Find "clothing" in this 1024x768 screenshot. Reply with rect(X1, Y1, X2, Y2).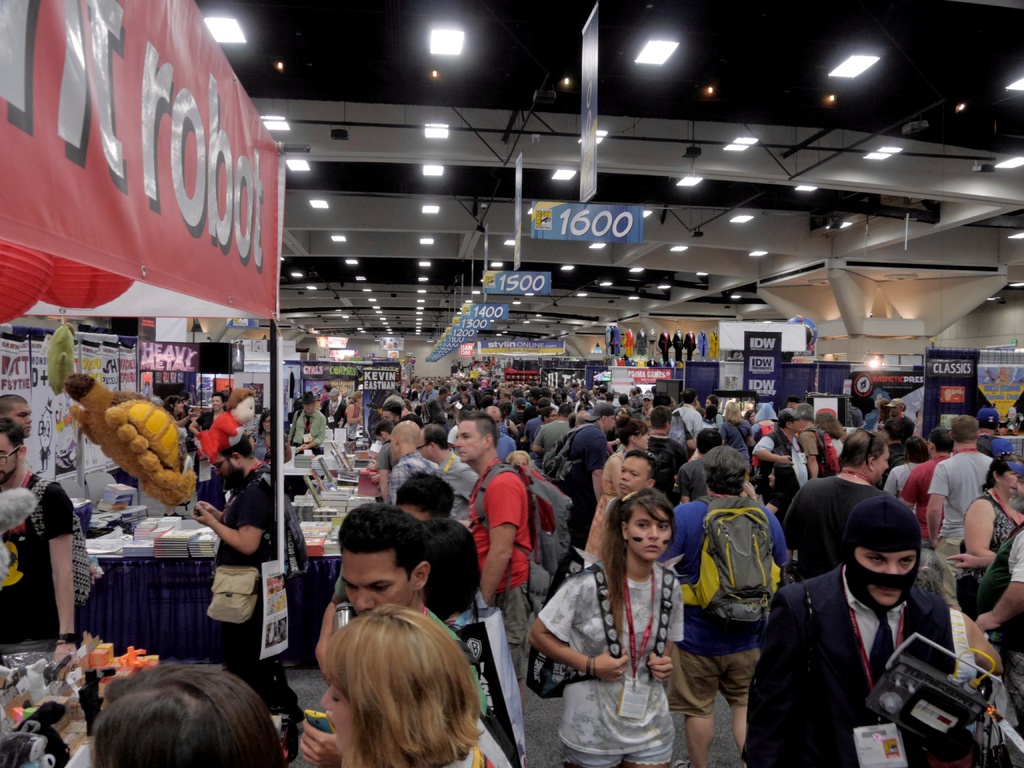
rect(192, 406, 217, 433).
